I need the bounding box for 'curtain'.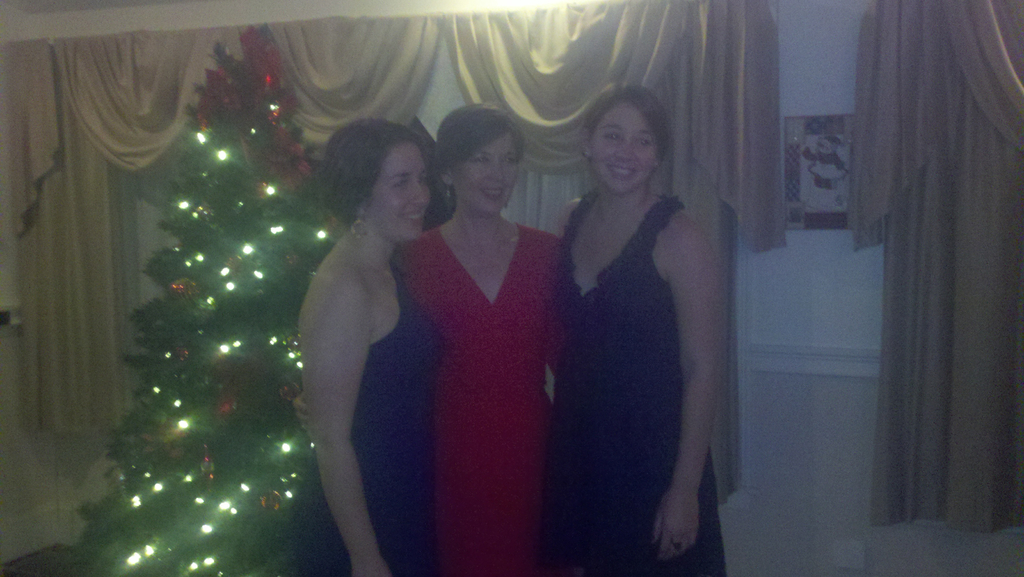
Here it is: {"x1": 0, "y1": 0, "x2": 791, "y2": 509}.
